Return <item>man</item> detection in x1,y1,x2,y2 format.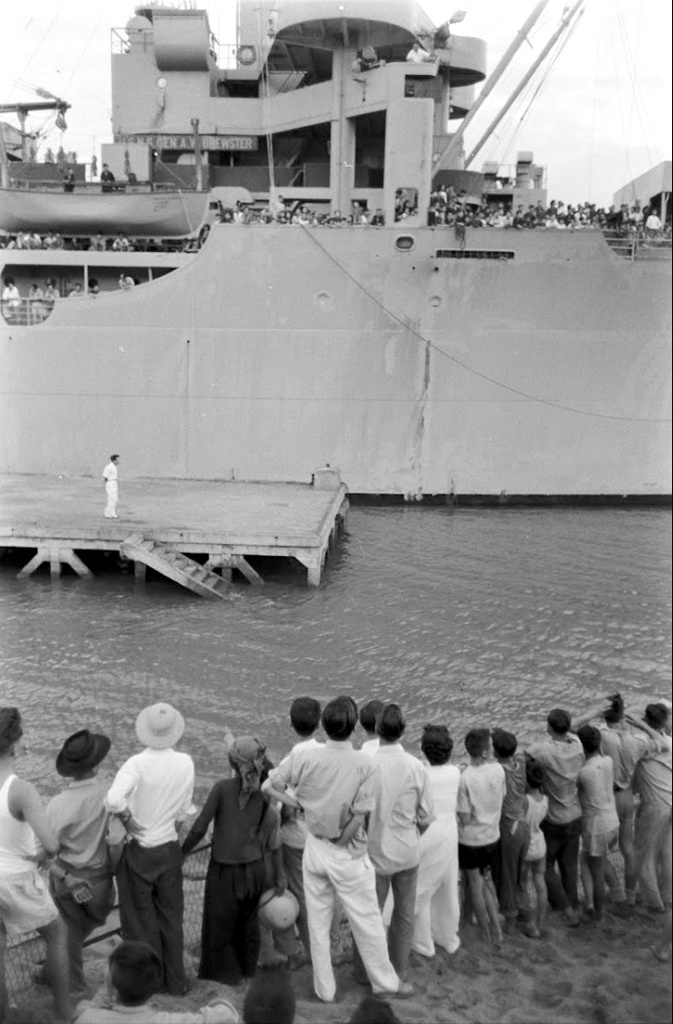
0,706,76,1023.
